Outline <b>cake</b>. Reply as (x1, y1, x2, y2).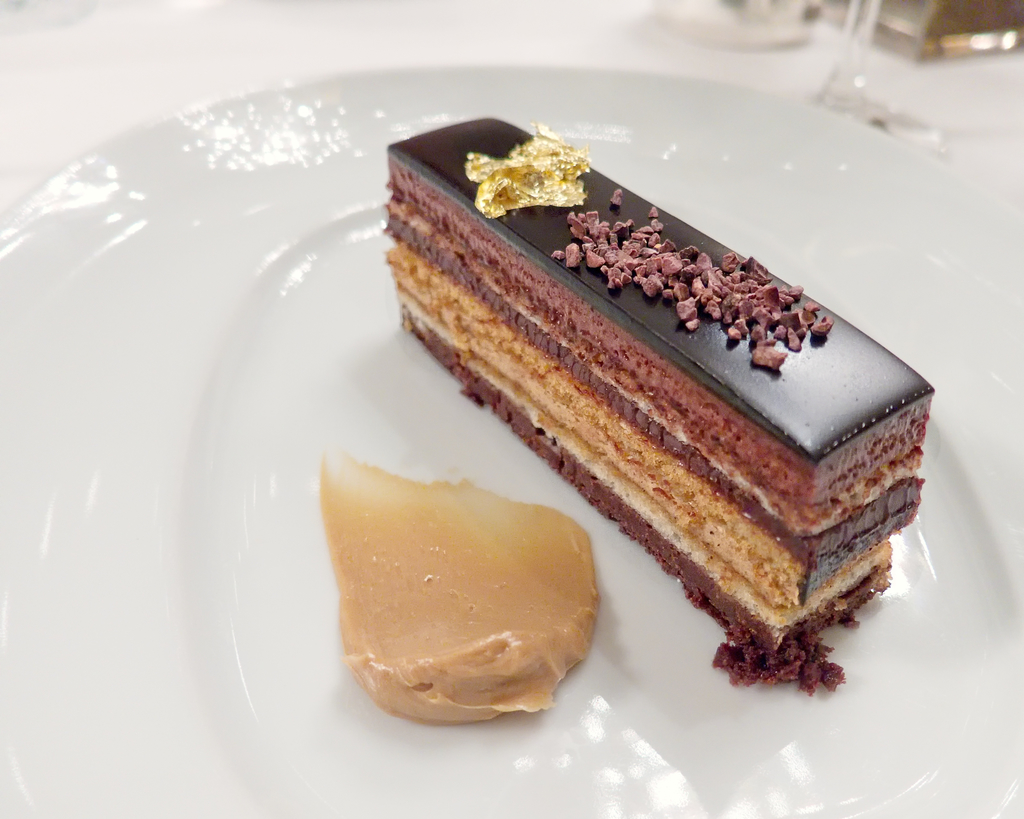
(379, 112, 932, 696).
